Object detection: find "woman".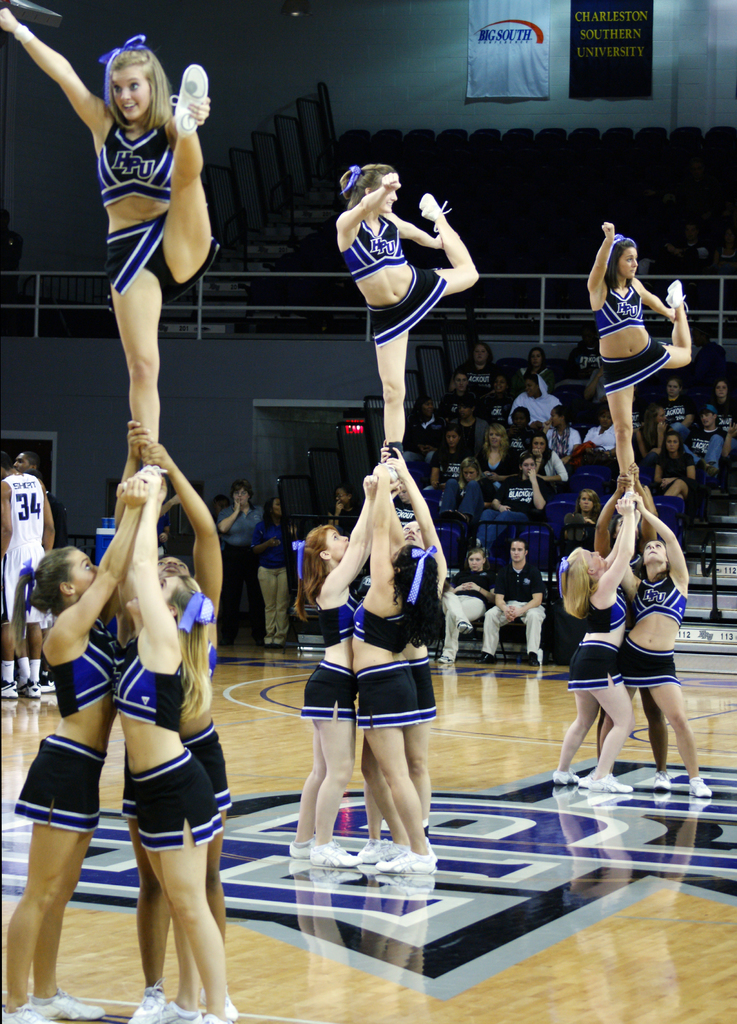
(113,420,239,1023).
